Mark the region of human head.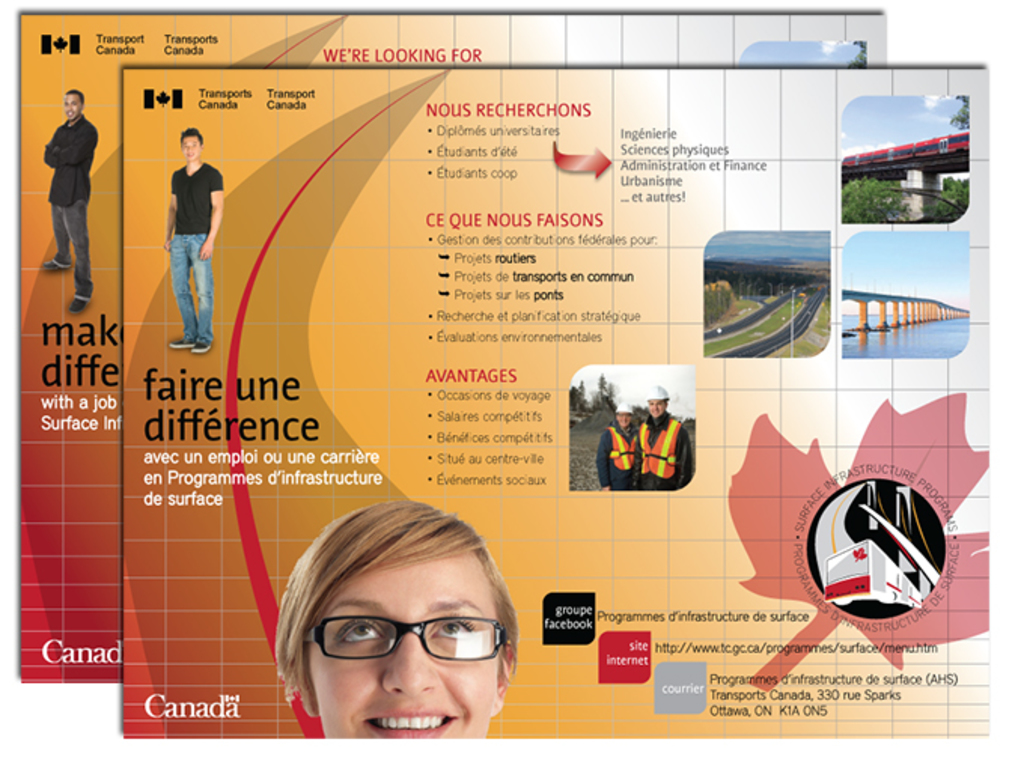
Region: 271 500 523 737.
